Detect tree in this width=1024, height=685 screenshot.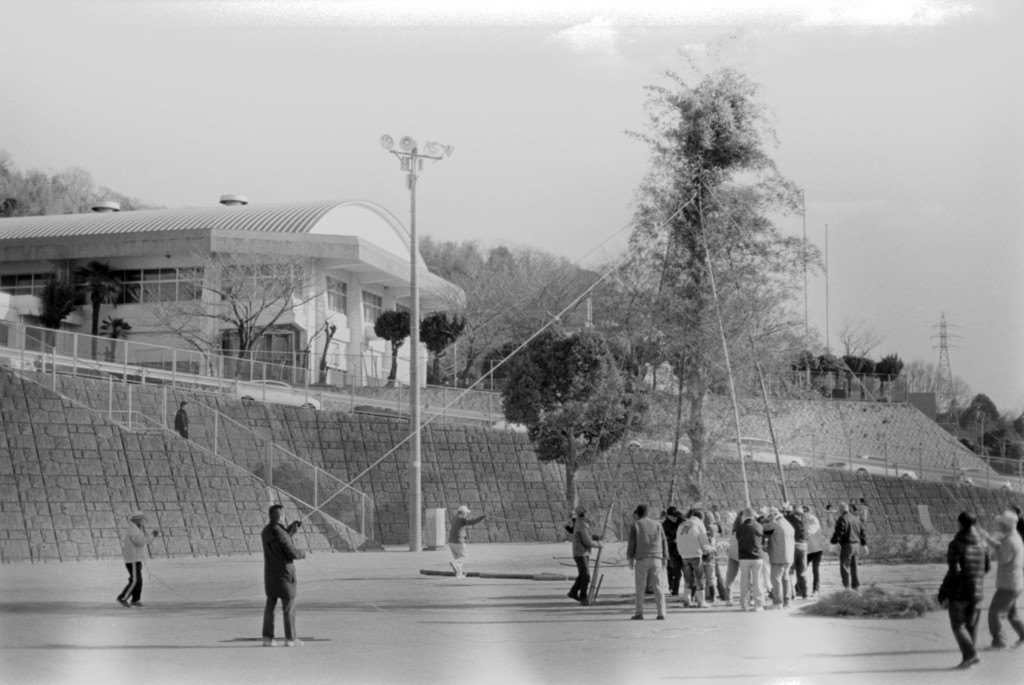
Detection: <box>99,309,132,369</box>.
